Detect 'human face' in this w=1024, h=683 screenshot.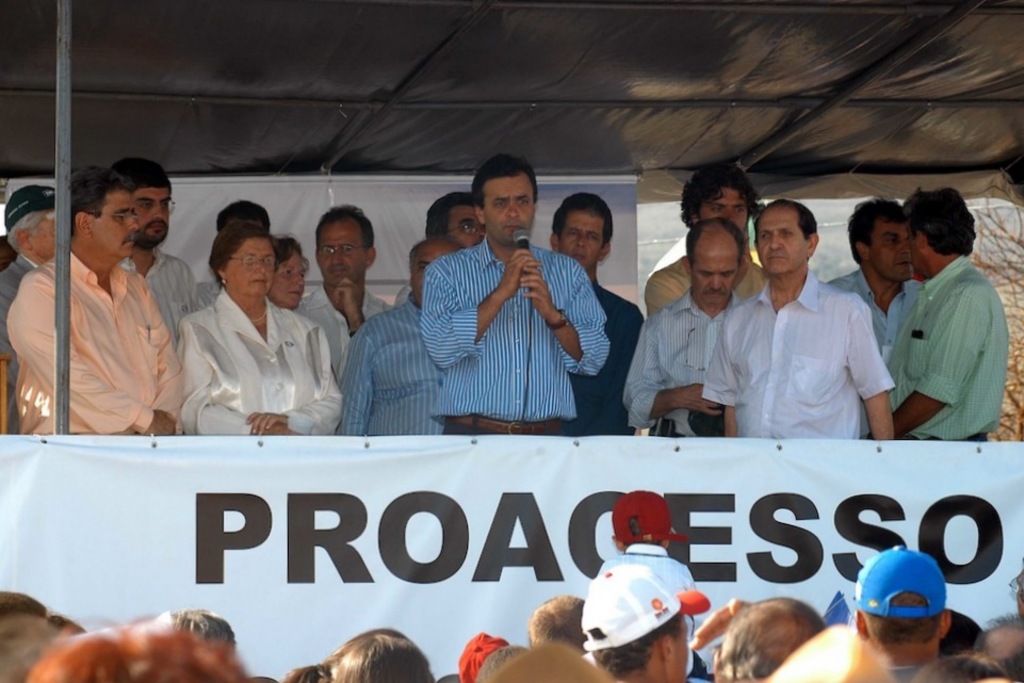
Detection: 757,209,809,274.
